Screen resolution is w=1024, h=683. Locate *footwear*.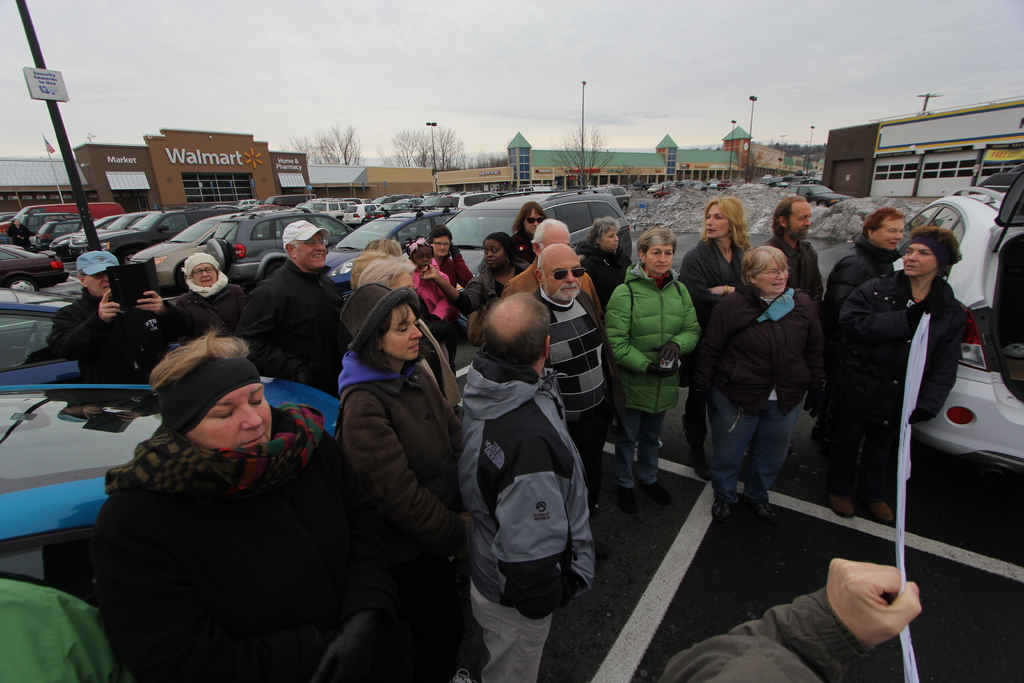
712:494:731:520.
